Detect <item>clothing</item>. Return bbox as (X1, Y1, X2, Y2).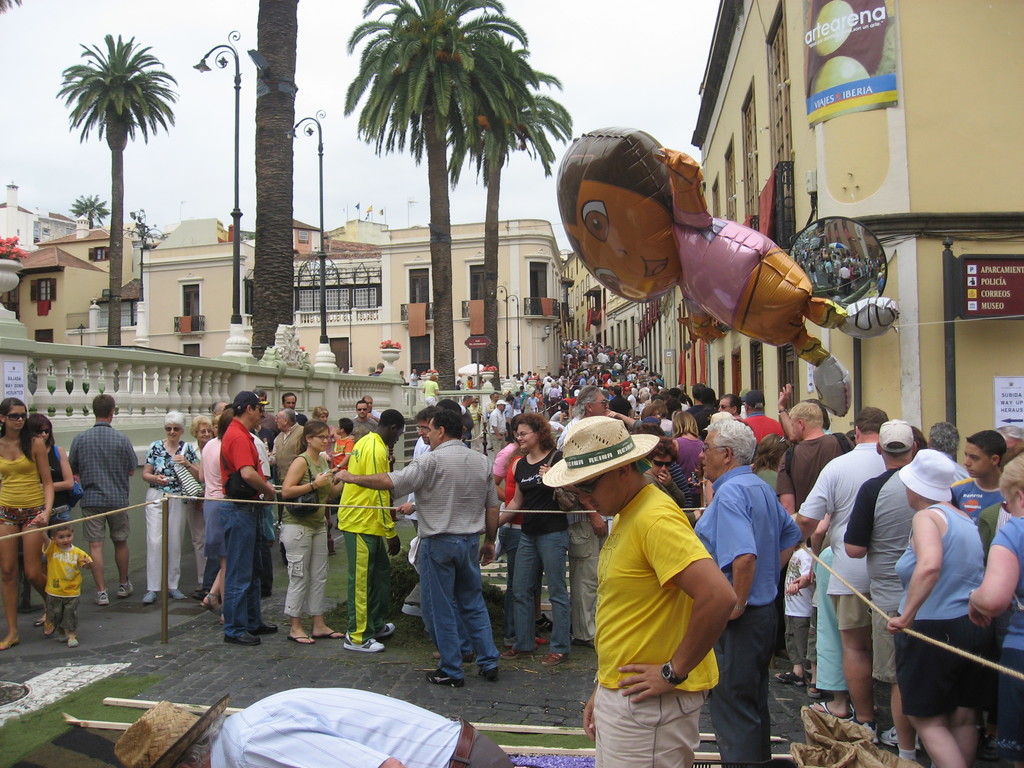
(593, 478, 726, 767).
